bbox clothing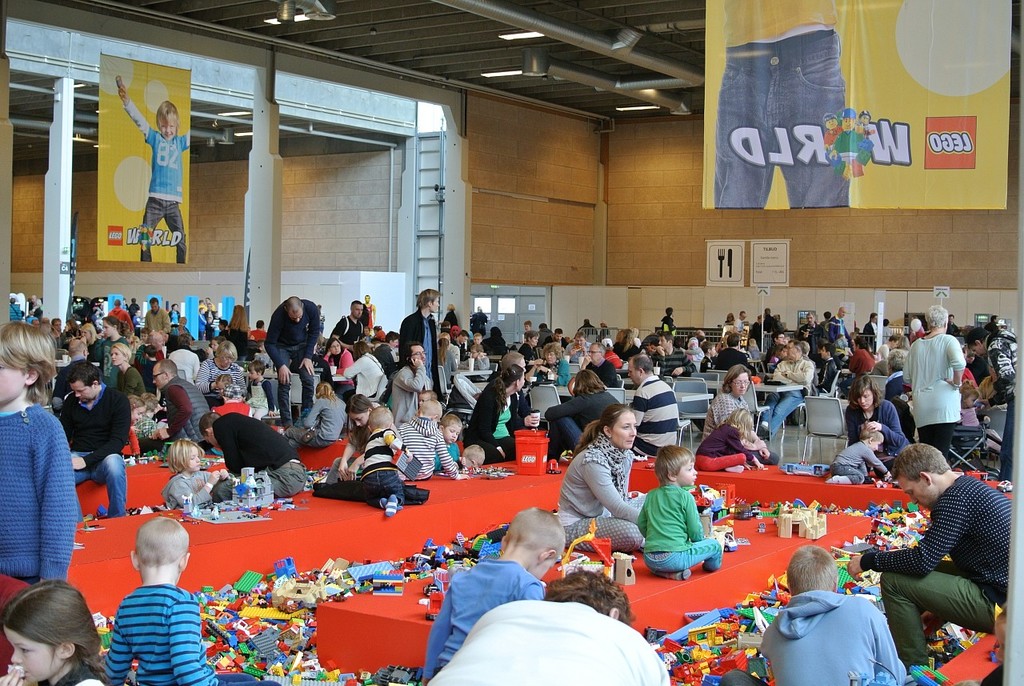
bbox=[548, 437, 627, 521]
